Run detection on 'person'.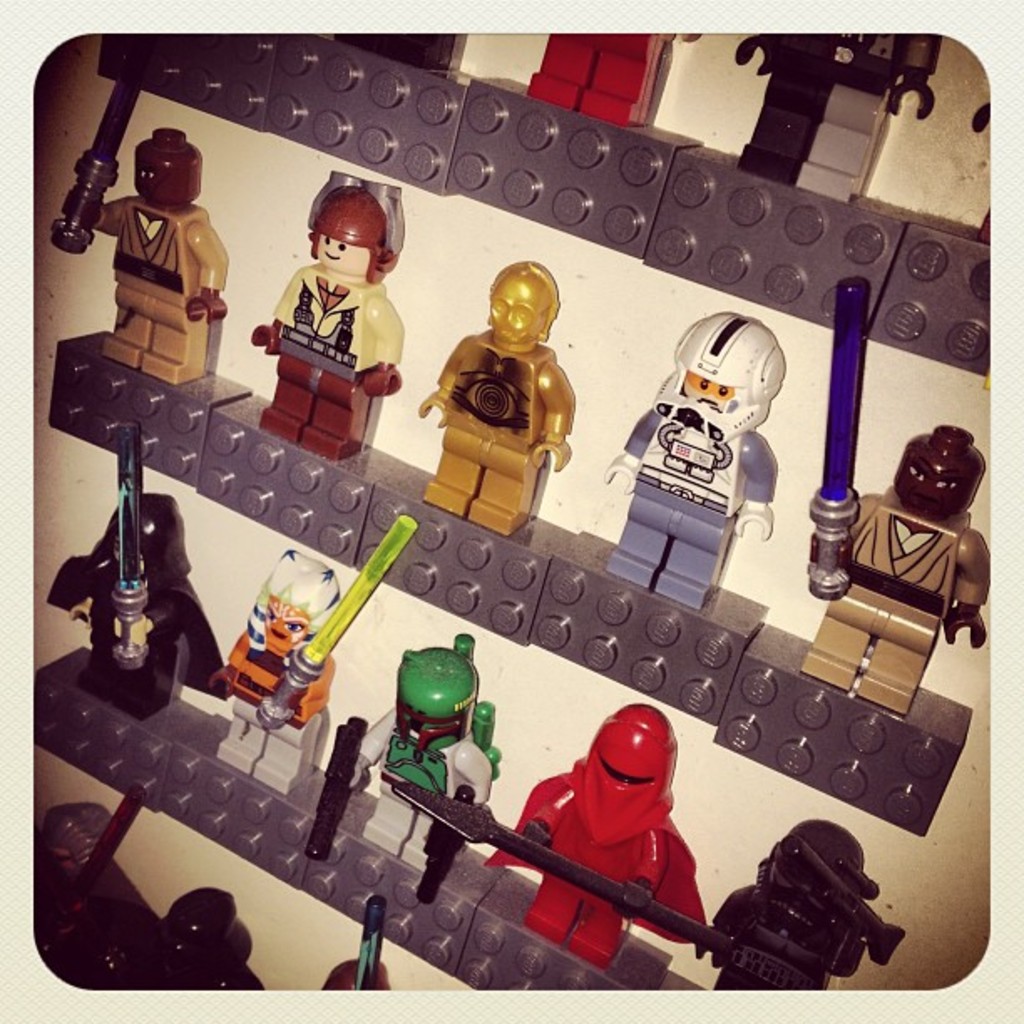
Result: 510, 718, 686, 975.
